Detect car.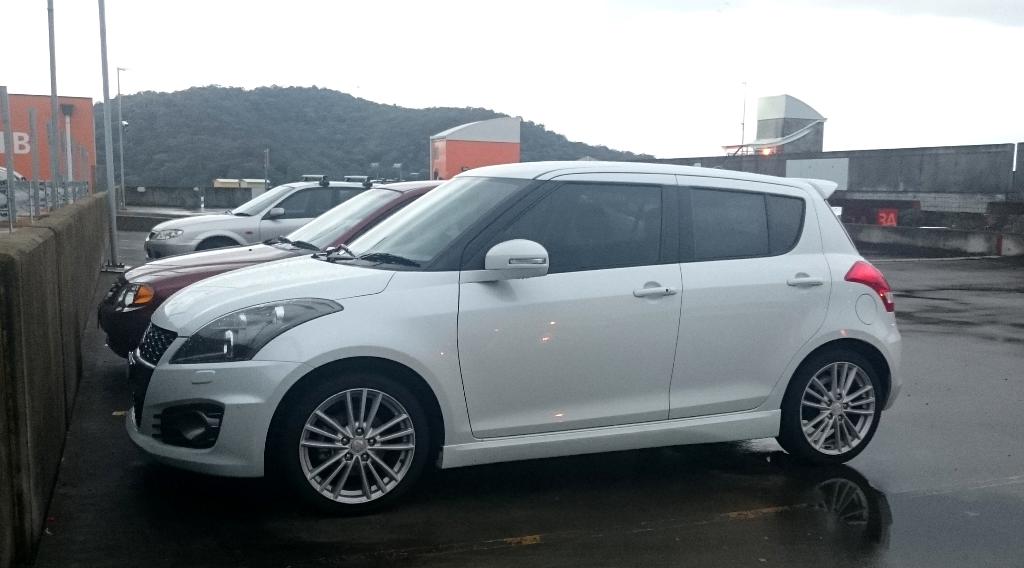
Detected at locate(109, 154, 914, 517).
